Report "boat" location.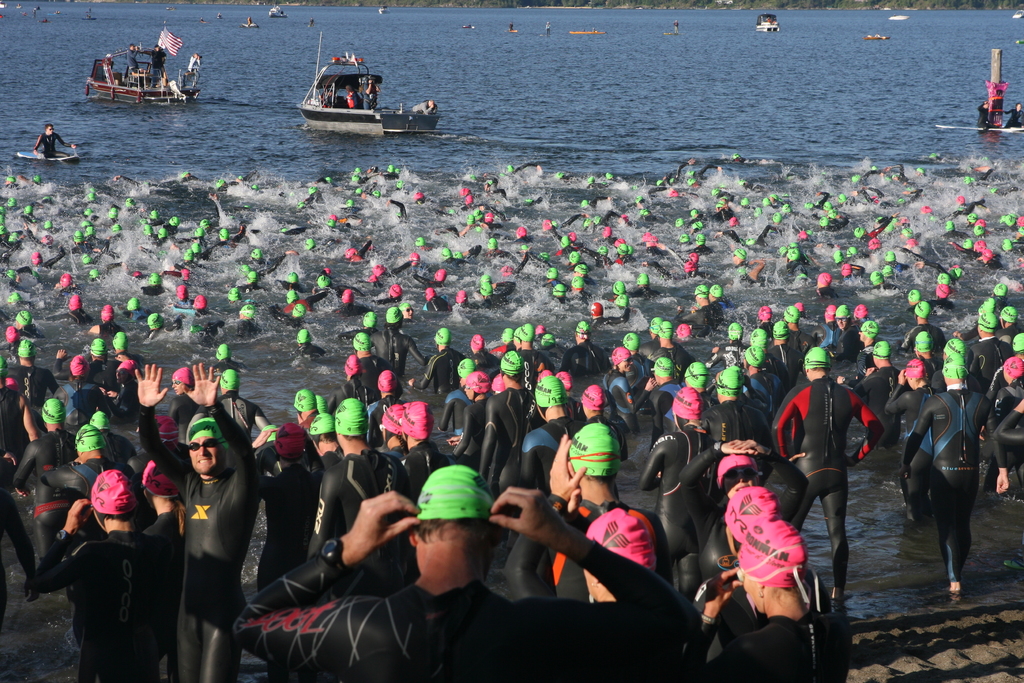
Report: 19/142/86/163.
